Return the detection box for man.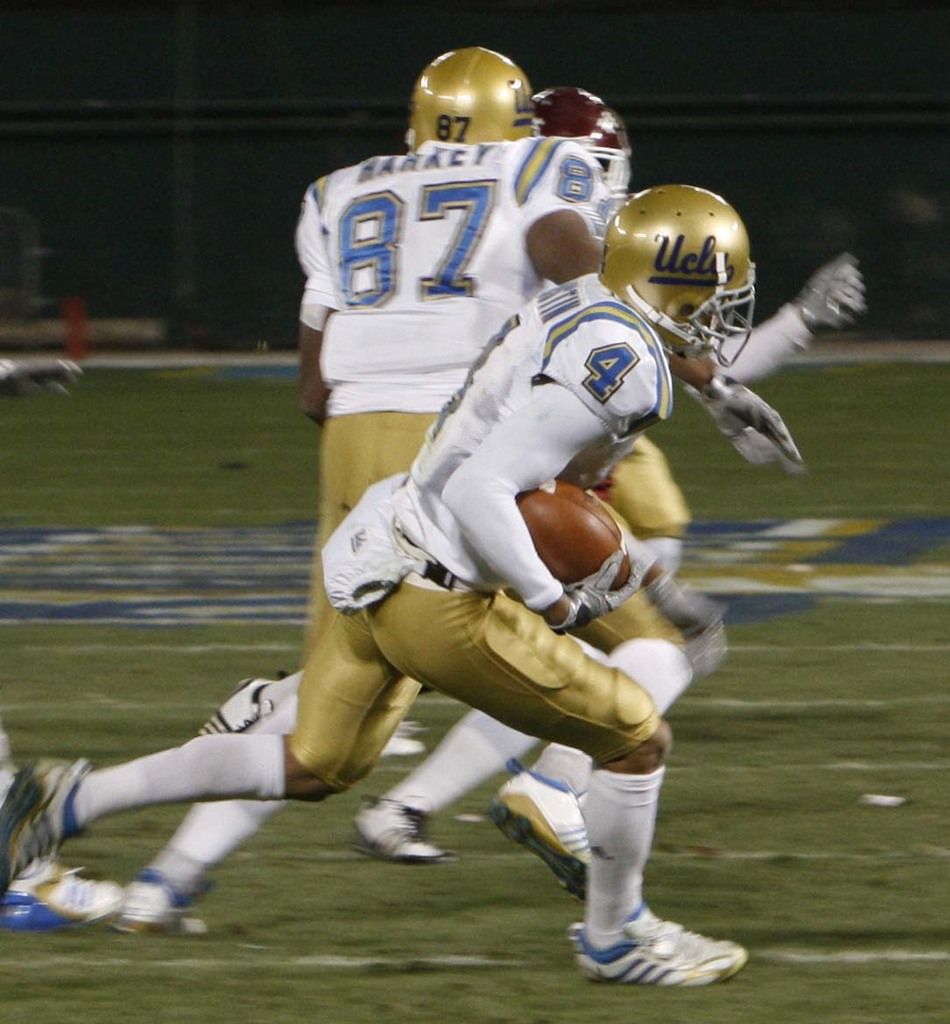
(112, 39, 793, 927).
